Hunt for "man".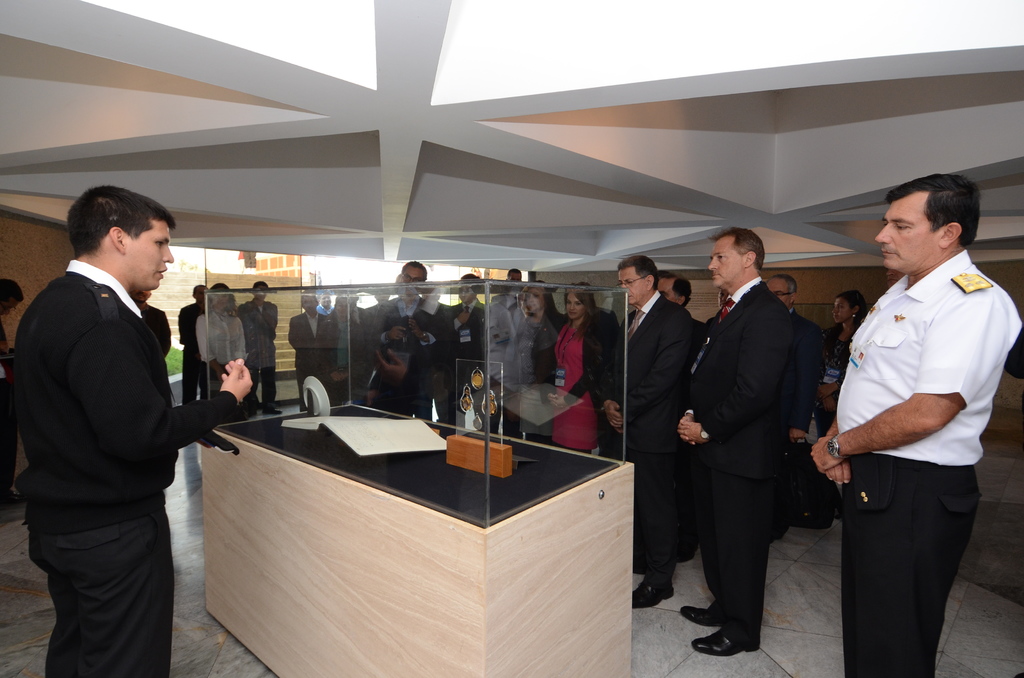
Hunted down at [x1=234, y1=282, x2=279, y2=415].
